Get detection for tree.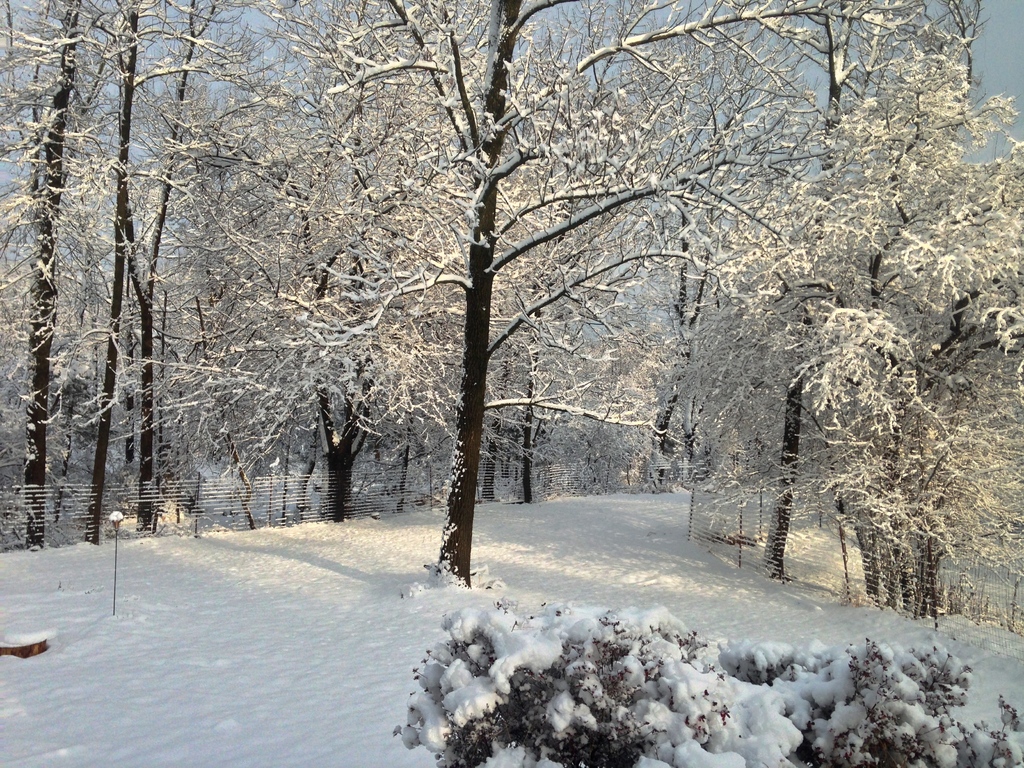
Detection: BBox(637, 109, 751, 506).
